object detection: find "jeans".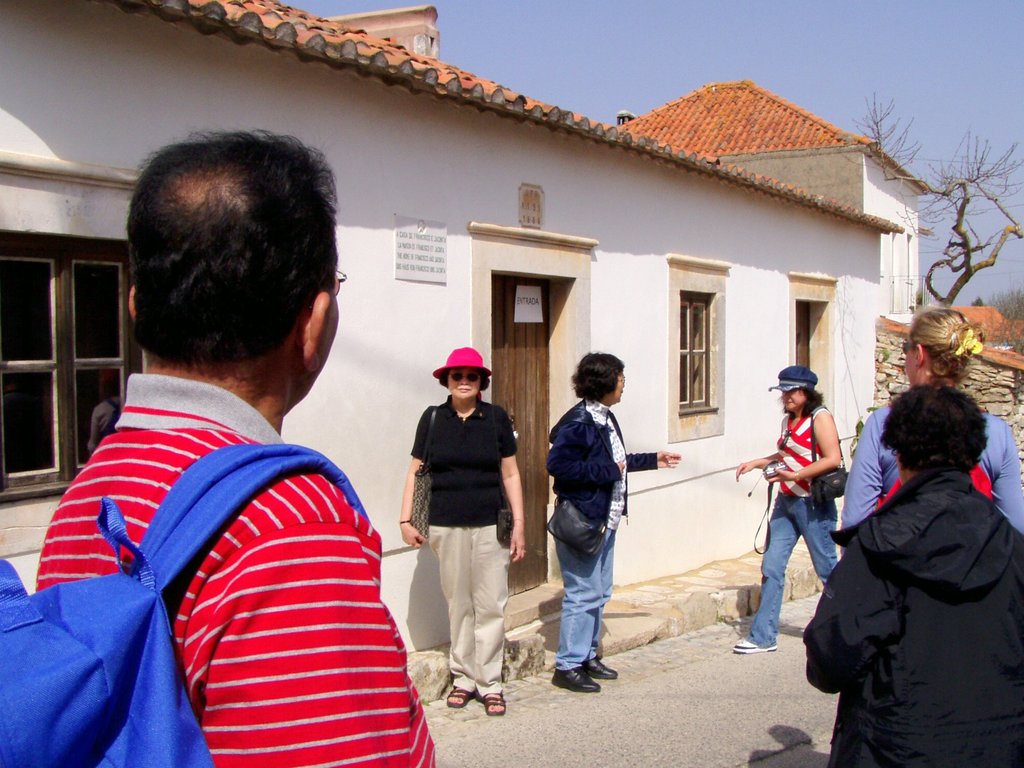
rect(749, 492, 836, 646).
